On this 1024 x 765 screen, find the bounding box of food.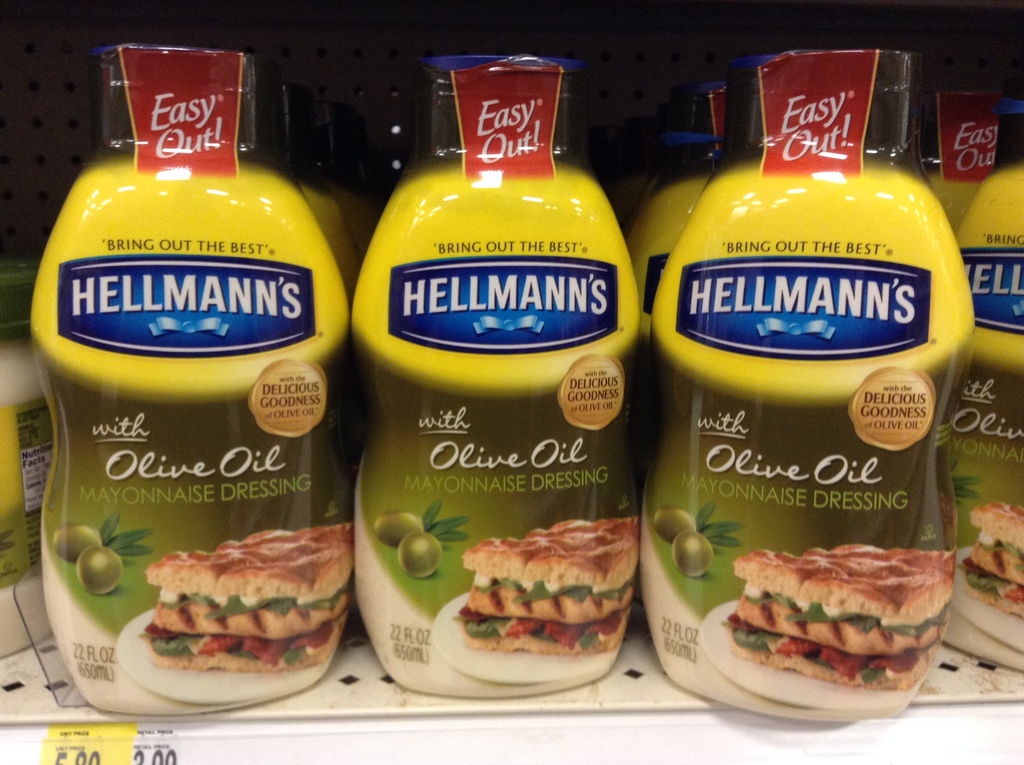
Bounding box: locate(460, 515, 639, 654).
